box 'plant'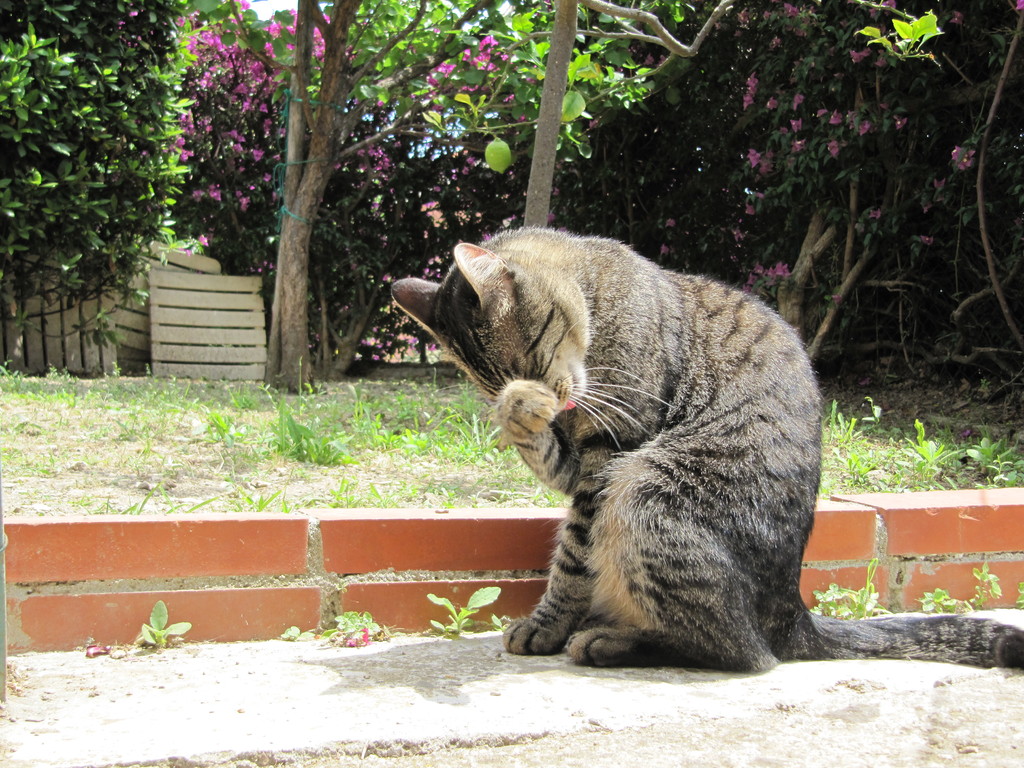
rect(1016, 577, 1023, 610)
